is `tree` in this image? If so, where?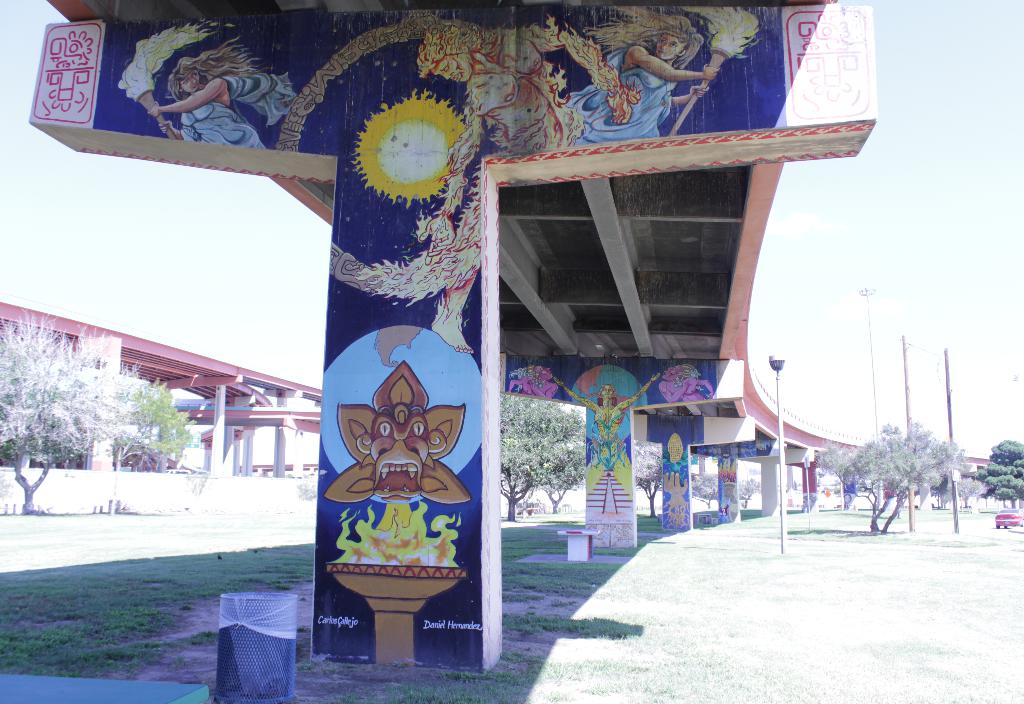
Yes, at <box>0,314,143,517</box>.
